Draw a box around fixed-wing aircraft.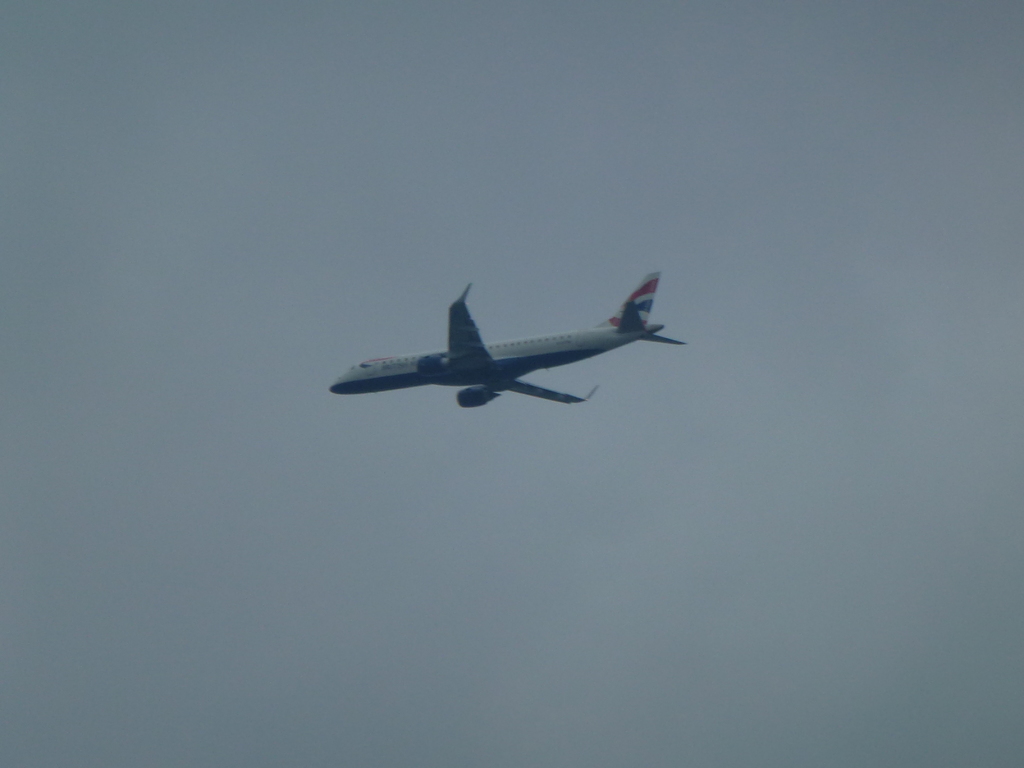
left=332, top=269, right=686, bottom=404.
